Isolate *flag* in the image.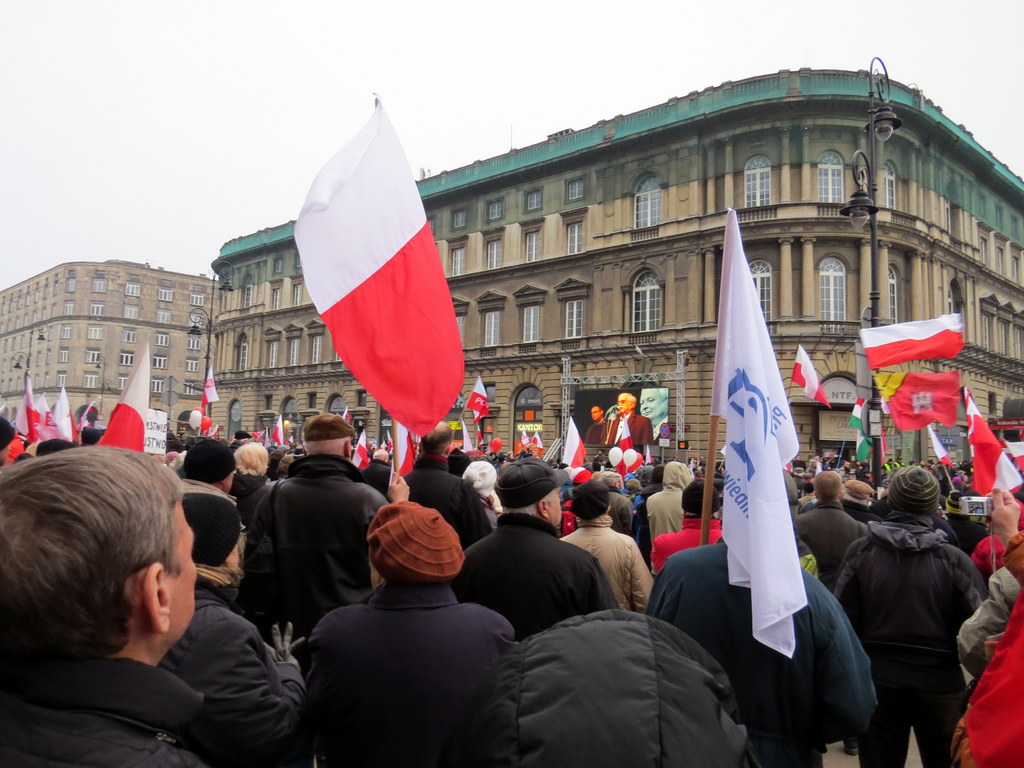
Isolated region: [274,413,287,447].
